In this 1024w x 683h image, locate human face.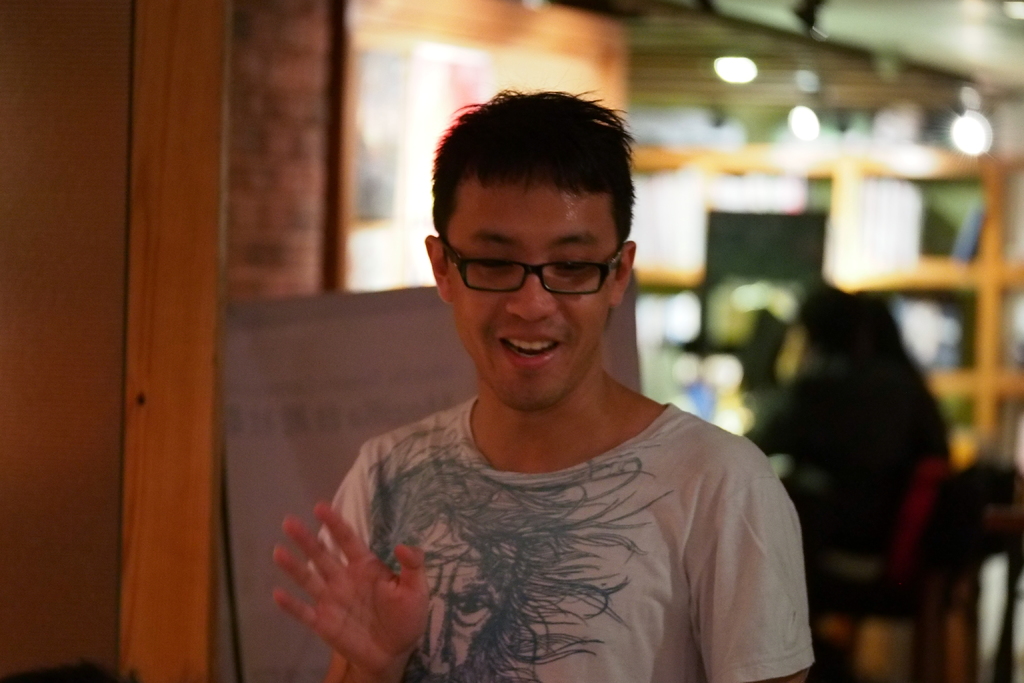
Bounding box: locate(394, 514, 509, 682).
